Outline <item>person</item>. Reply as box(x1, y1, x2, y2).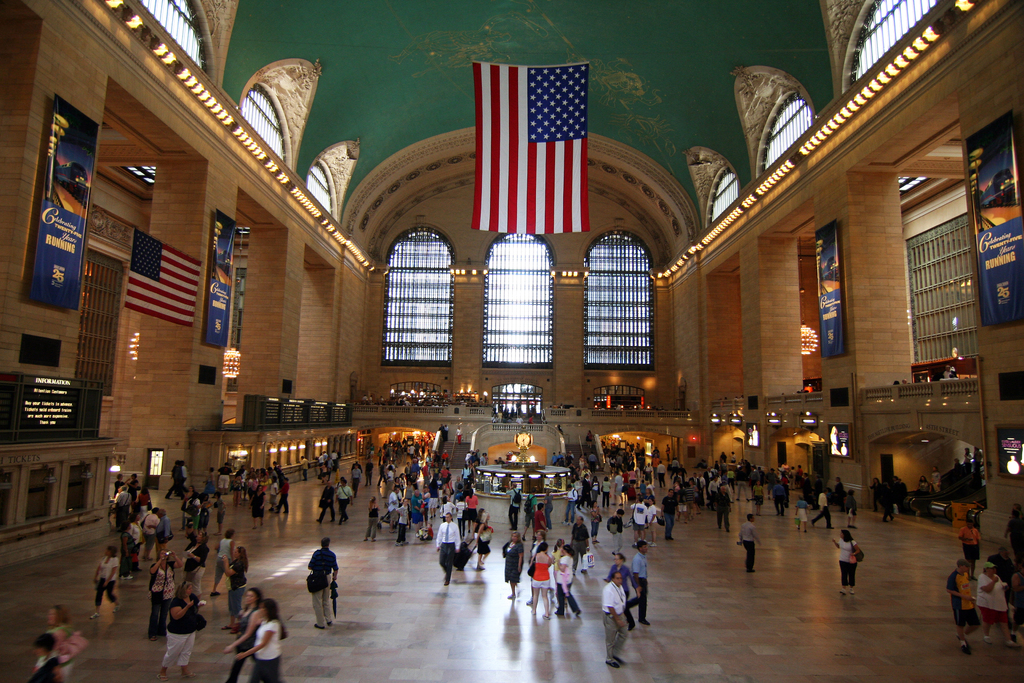
box(363, 497, 381, 539).
